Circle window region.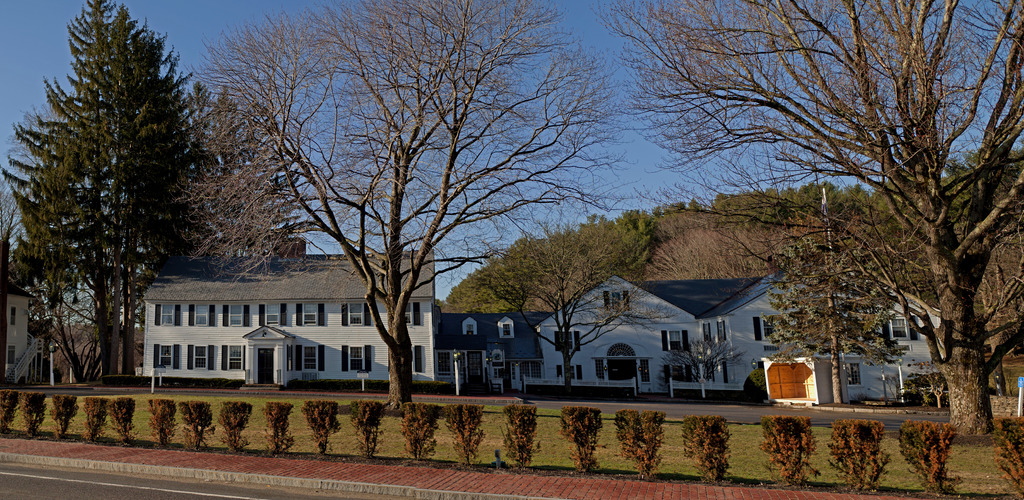
Region: 702,322,712,342.
